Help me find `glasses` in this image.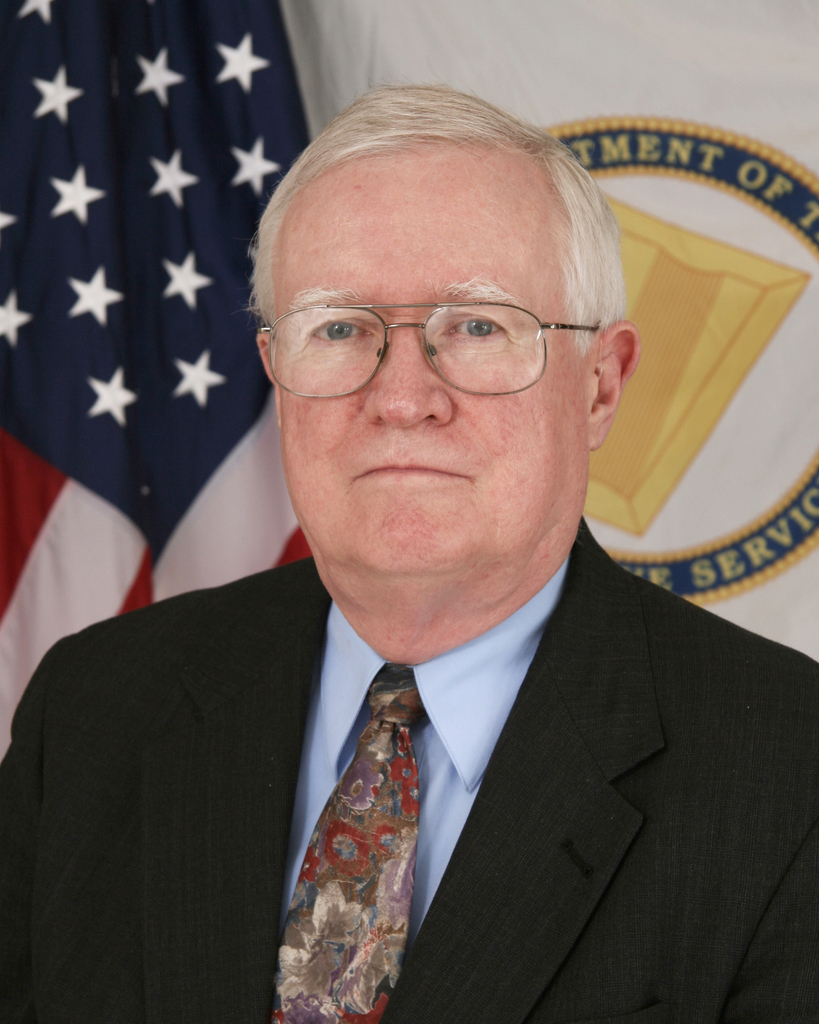
Found it: 265:258:617:380.
